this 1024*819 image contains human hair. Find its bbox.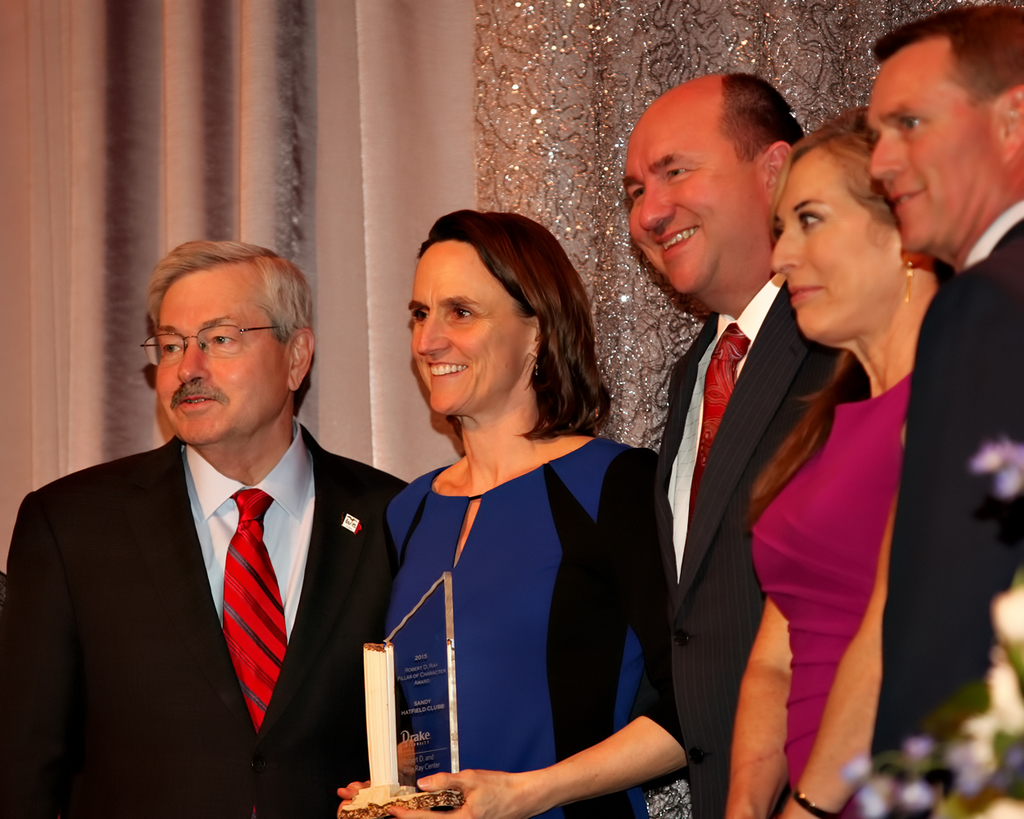
Rect(147, 238, 310, 416).
